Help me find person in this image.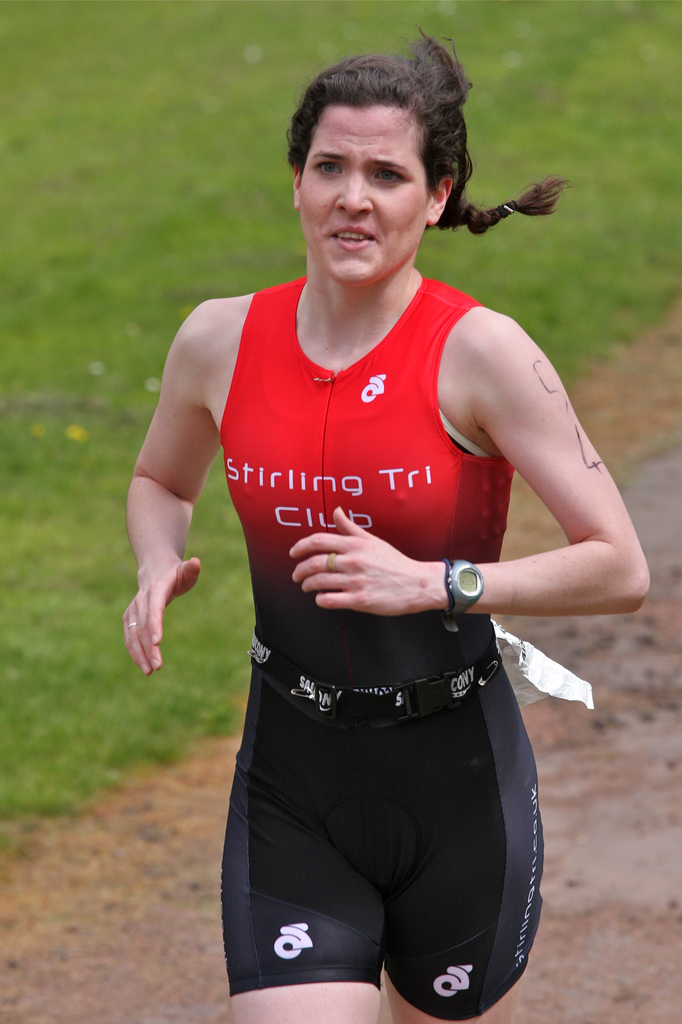
Found it: BBox(153, 63, 612, 1023).
